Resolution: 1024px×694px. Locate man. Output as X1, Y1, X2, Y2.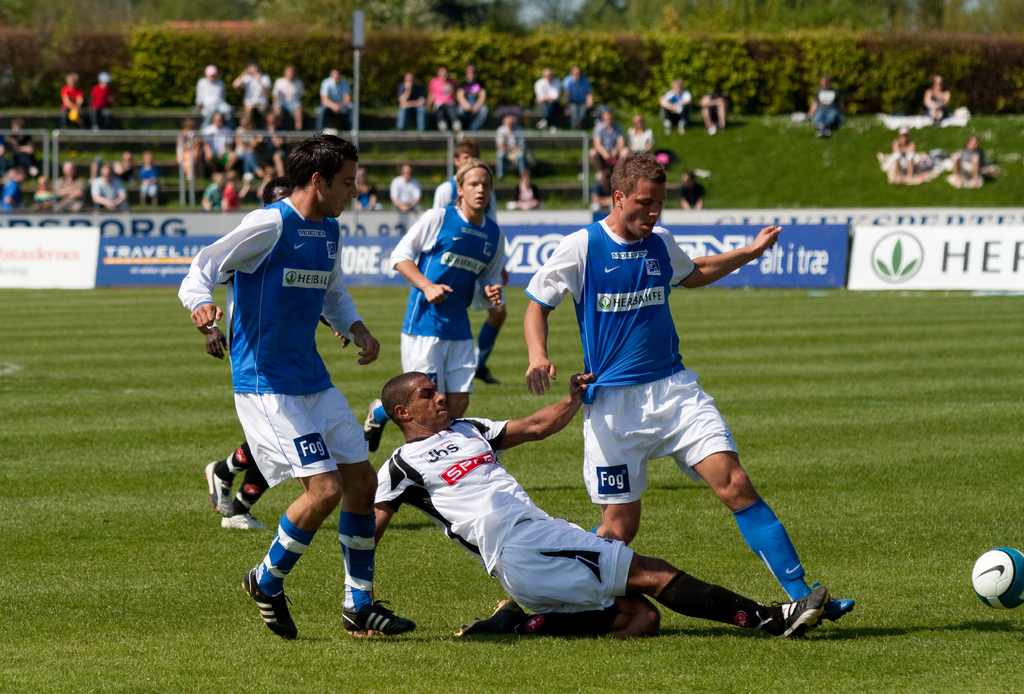
426, 66, 461, 134.
